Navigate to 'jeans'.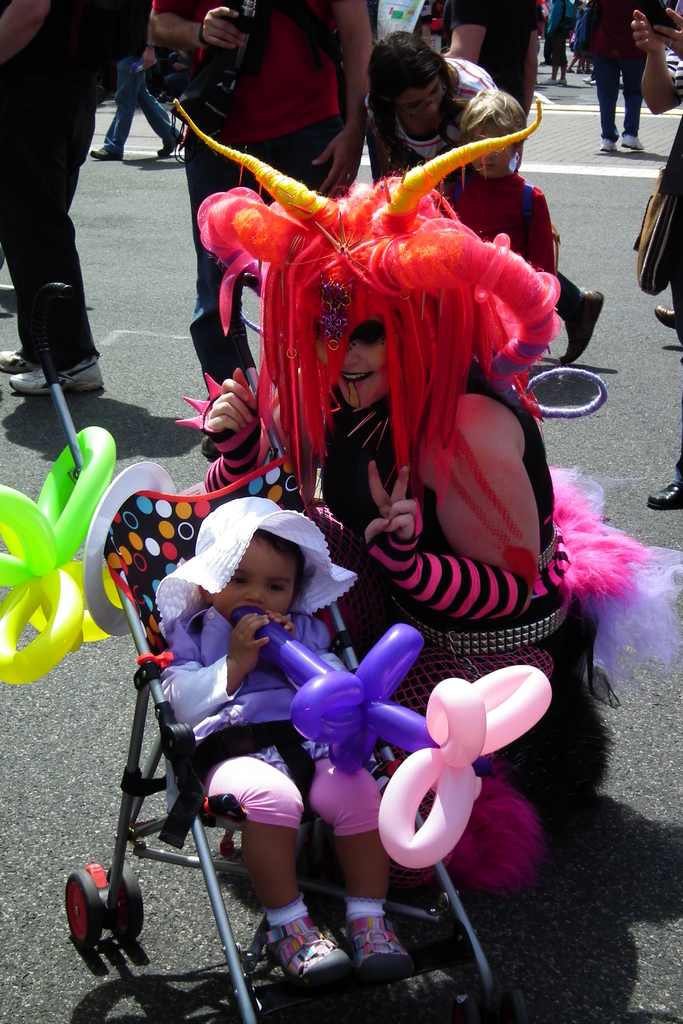
Navigation target: [x1=595, y1=42, x2=661, y2=126].
